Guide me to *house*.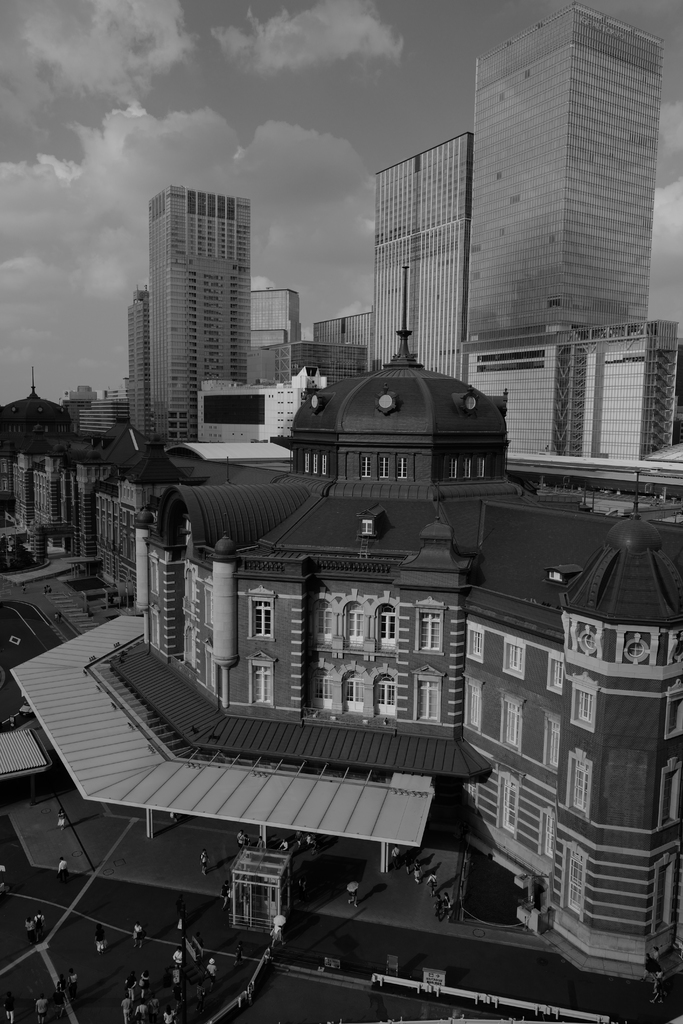
Guidance: bbox=[124, 180, 244, 454].
